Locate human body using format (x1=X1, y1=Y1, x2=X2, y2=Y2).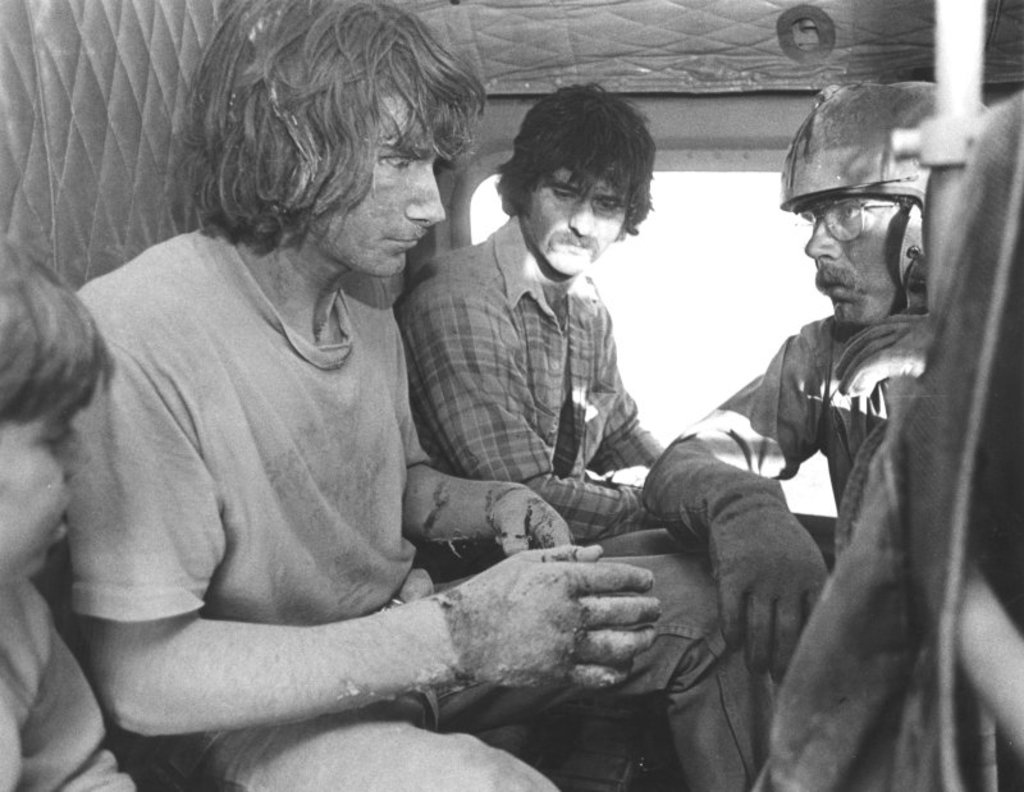
(x1=390, y1=210, x2=667, y2=550).
